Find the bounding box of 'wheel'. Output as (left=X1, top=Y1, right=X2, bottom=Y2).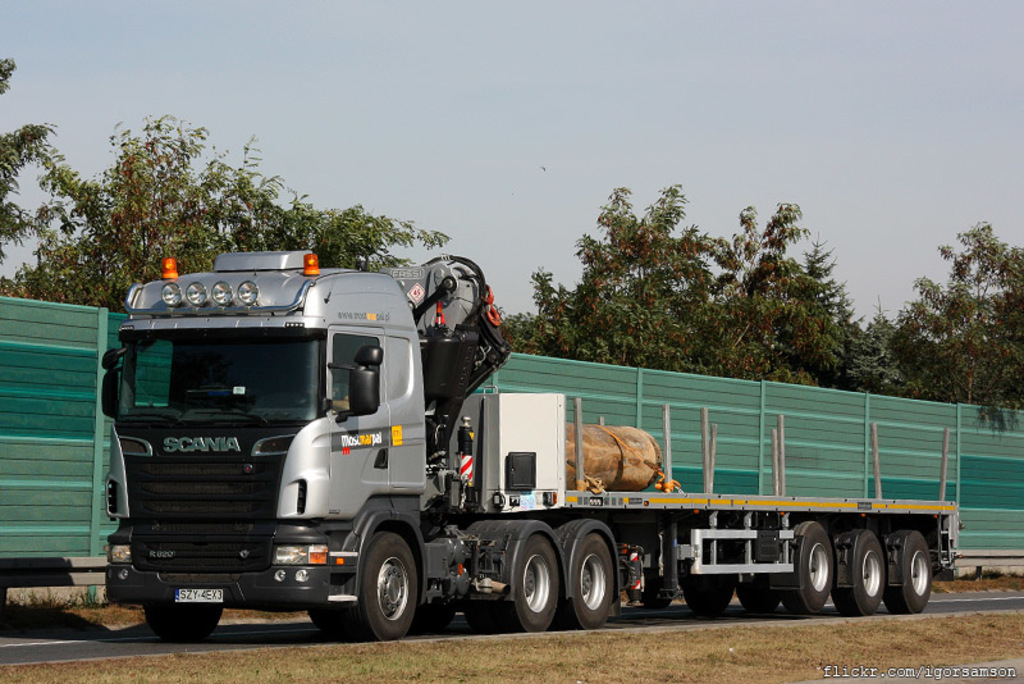
(left=559, top=526, right=613, bottom=628).
